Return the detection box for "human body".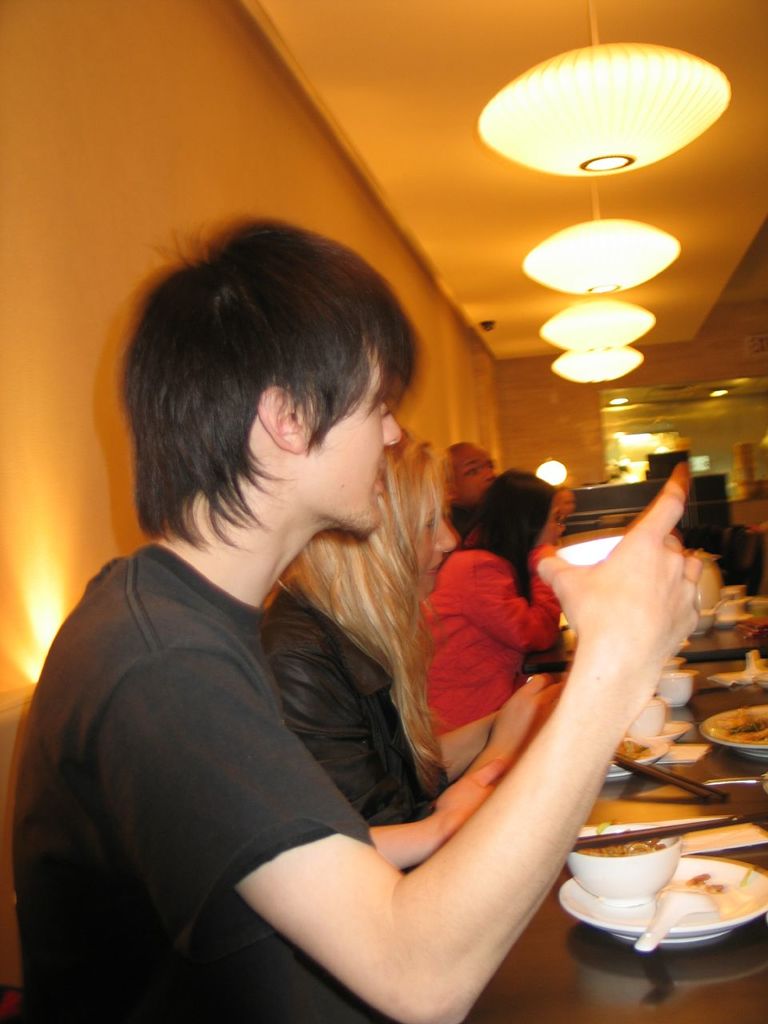
418:474:554:770.
